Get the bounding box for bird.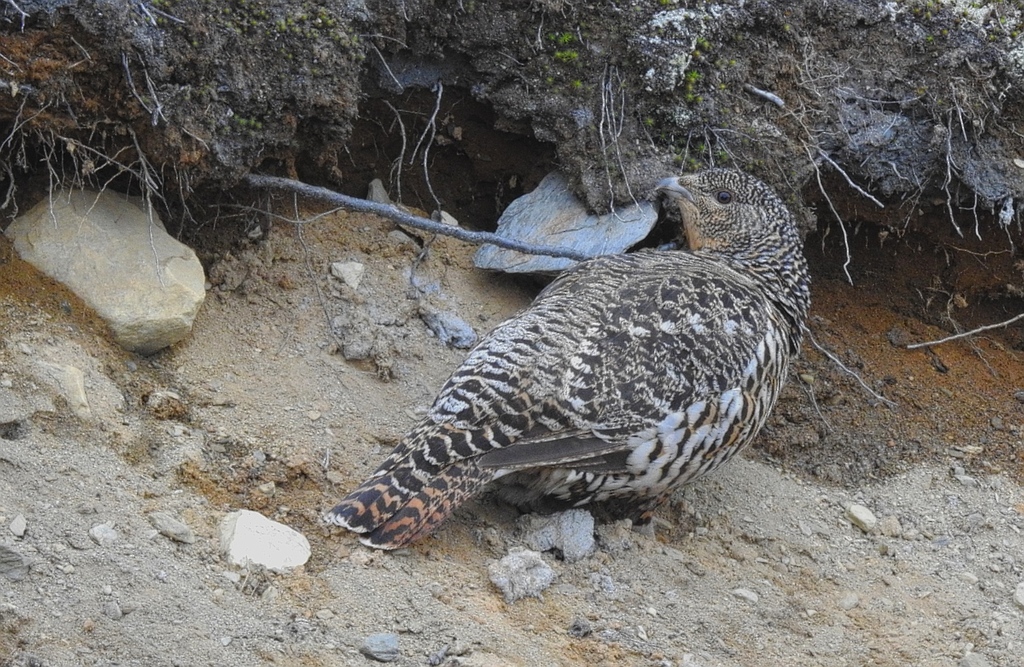
308, 177, 817, 567.
